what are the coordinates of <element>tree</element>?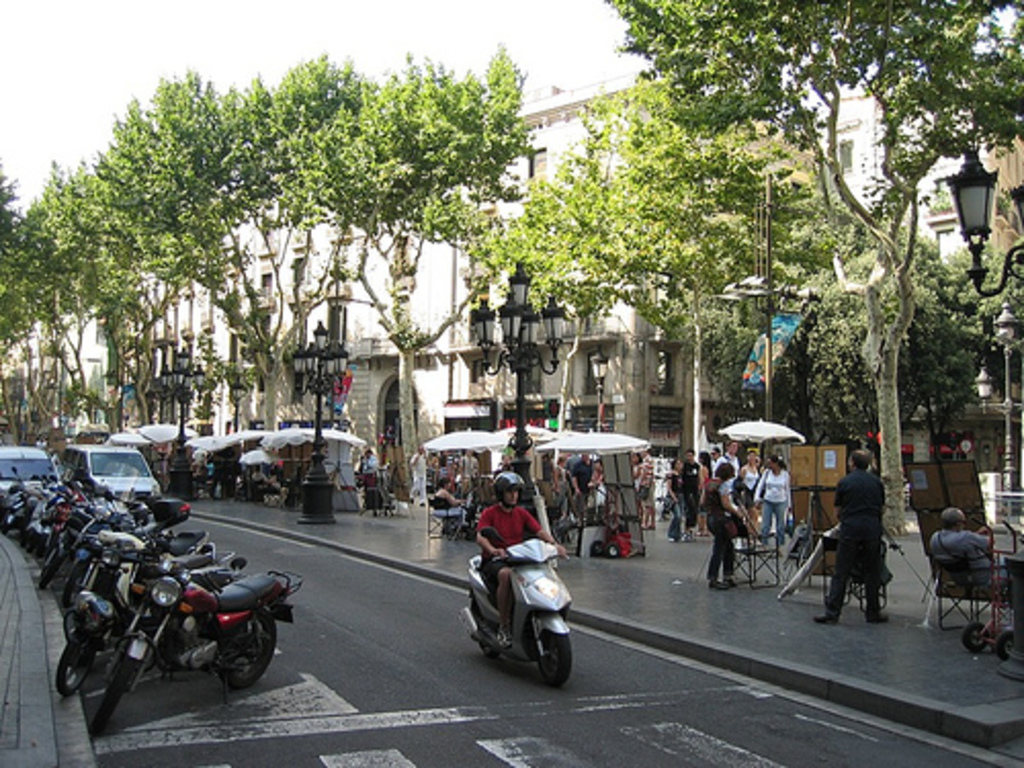
328/31/545/477.
